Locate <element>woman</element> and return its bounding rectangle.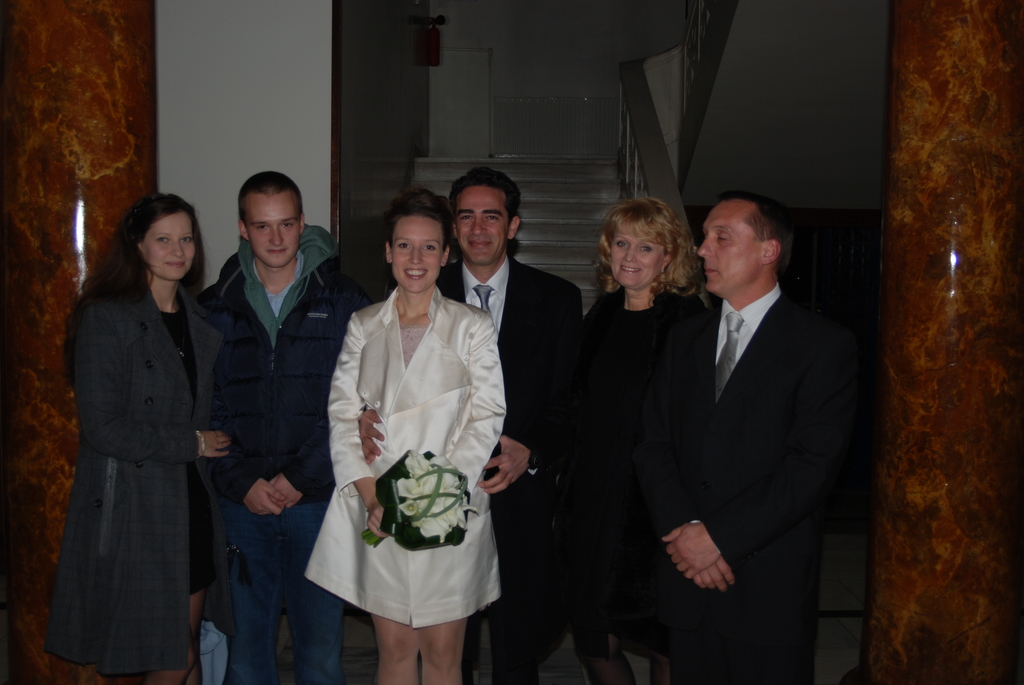
561,195,714,684.
